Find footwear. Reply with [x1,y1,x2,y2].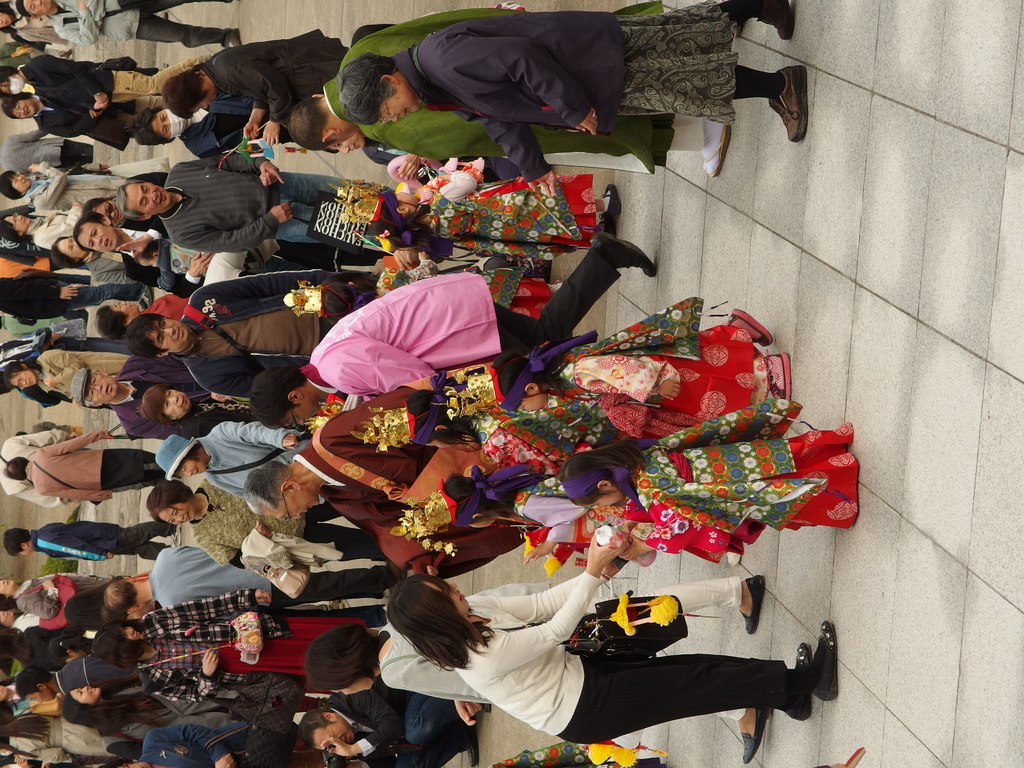
[793,645,810,722].
